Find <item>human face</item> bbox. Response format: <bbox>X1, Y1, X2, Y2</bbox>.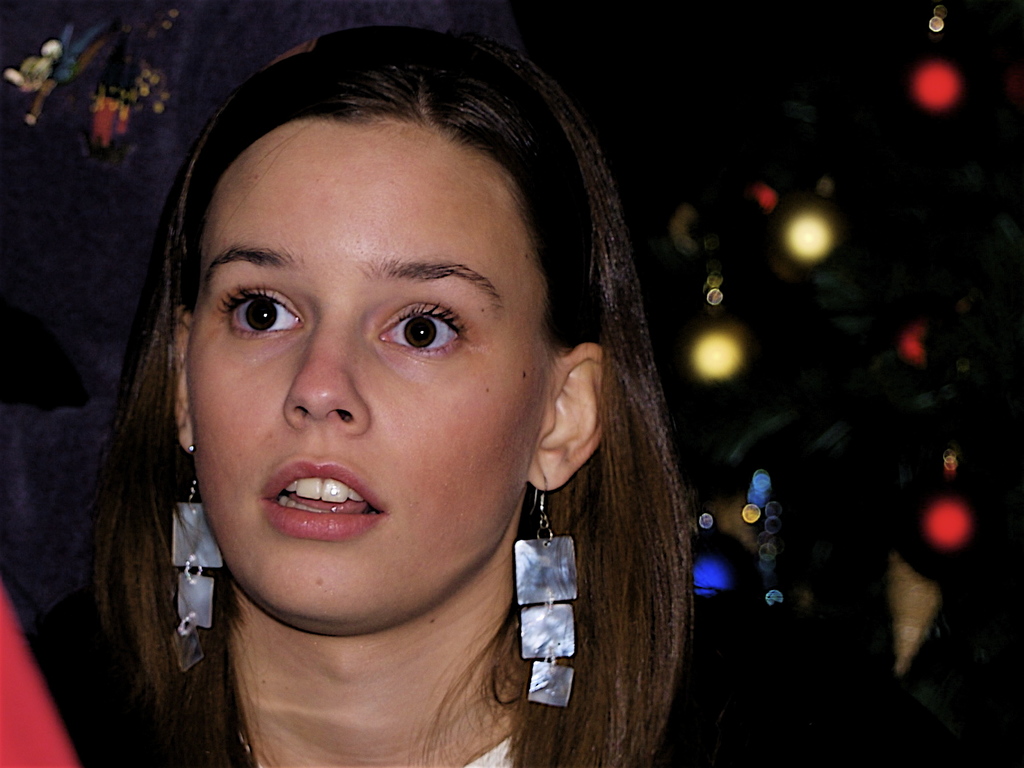
<bbox>188, 120, 529, 626</bbox>.
